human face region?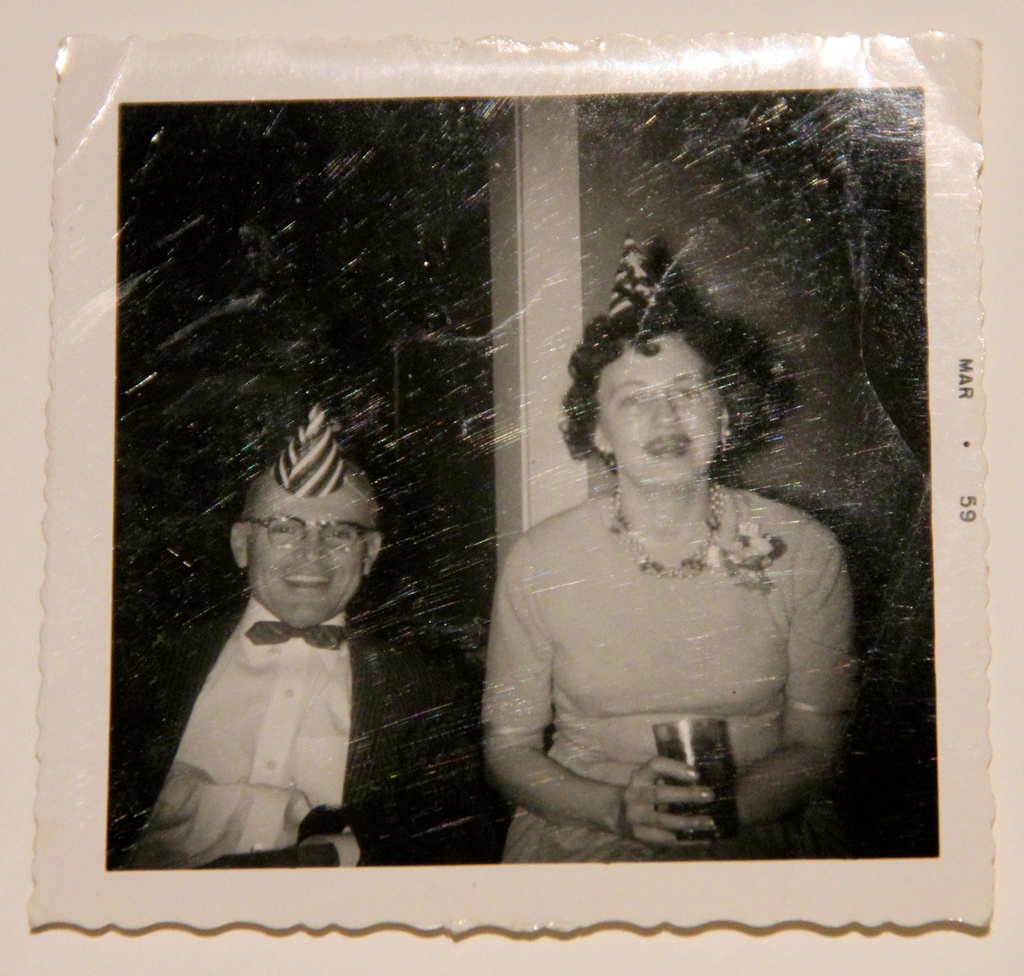
<bbox>593, 334, 724, 494</bbox>
